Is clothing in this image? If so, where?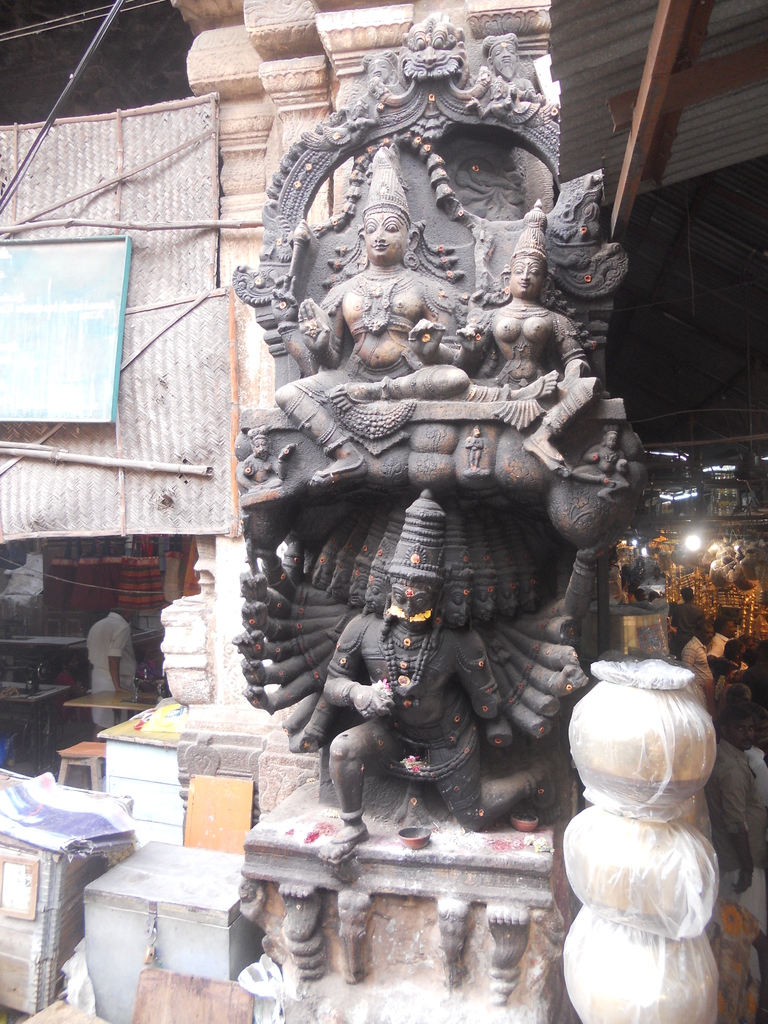
Yes, at (x1=88, y1=611, x2=134, y2=728).
